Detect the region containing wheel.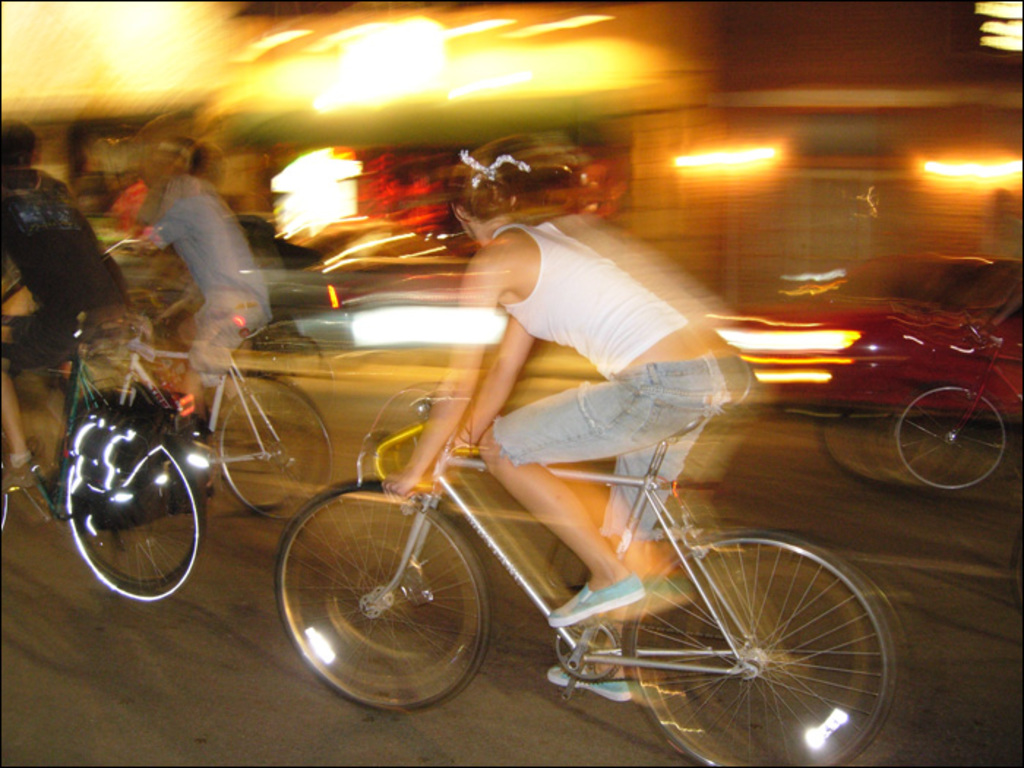
rect(212, 372, 326, 516).
